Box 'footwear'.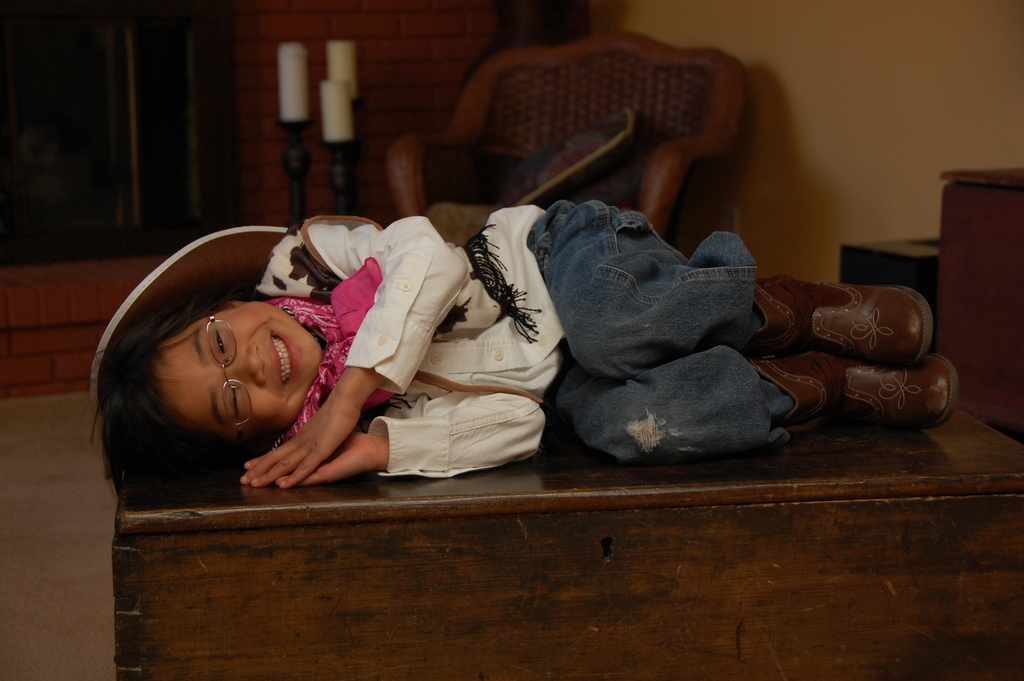
[753, 352, 960, 433].
